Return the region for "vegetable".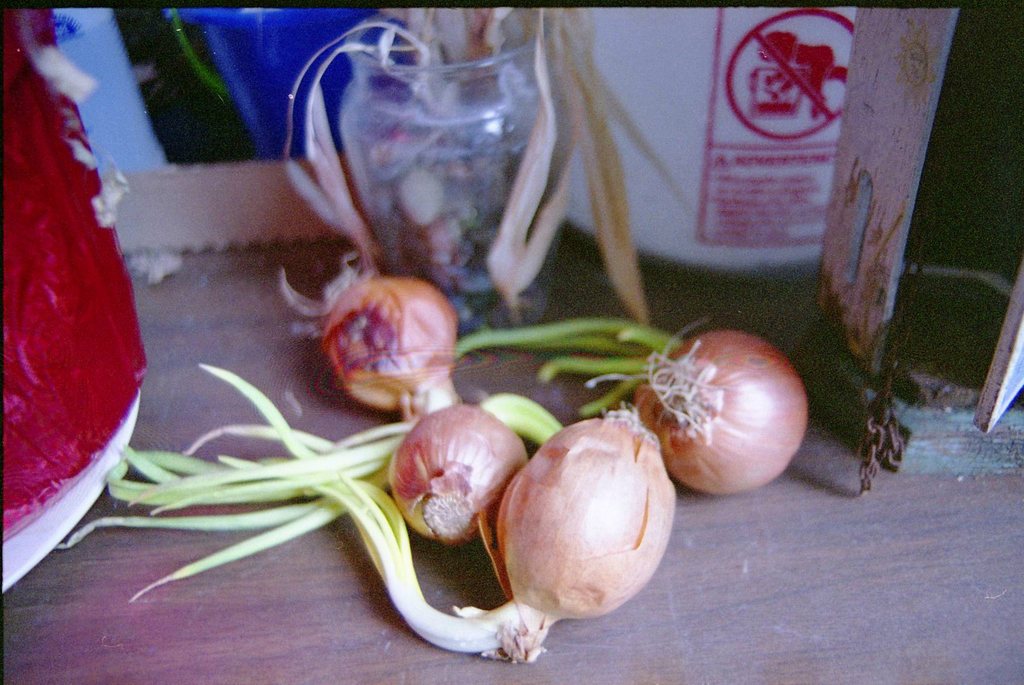
x1=49, y1=361, x2=519, y2=611.
